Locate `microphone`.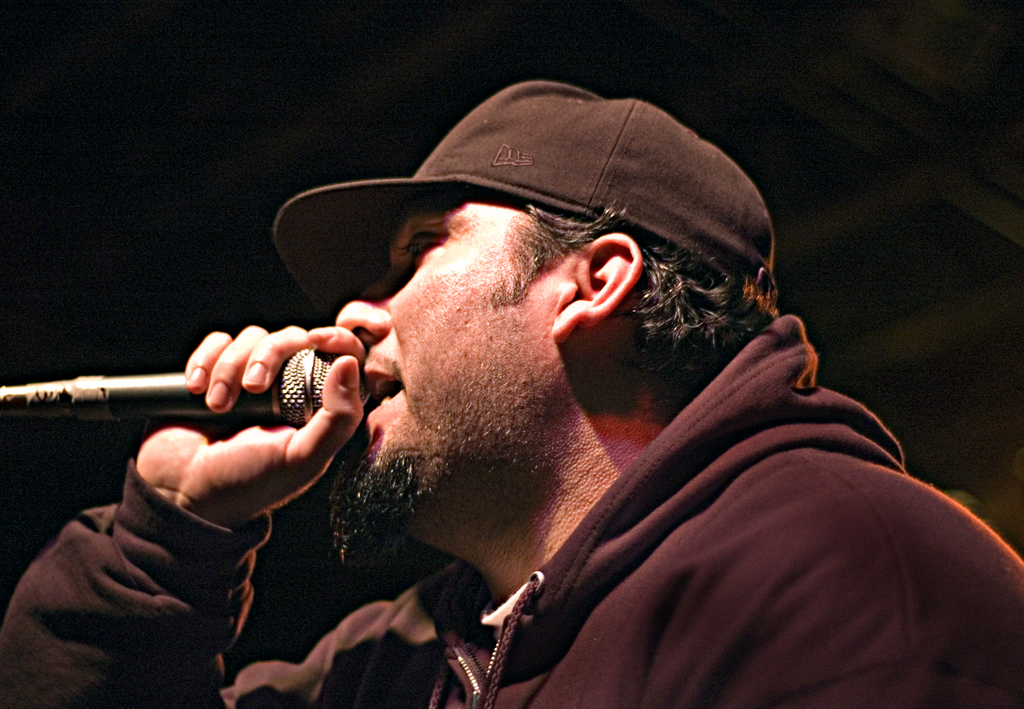
Bounding box: 0/346/341/421.
